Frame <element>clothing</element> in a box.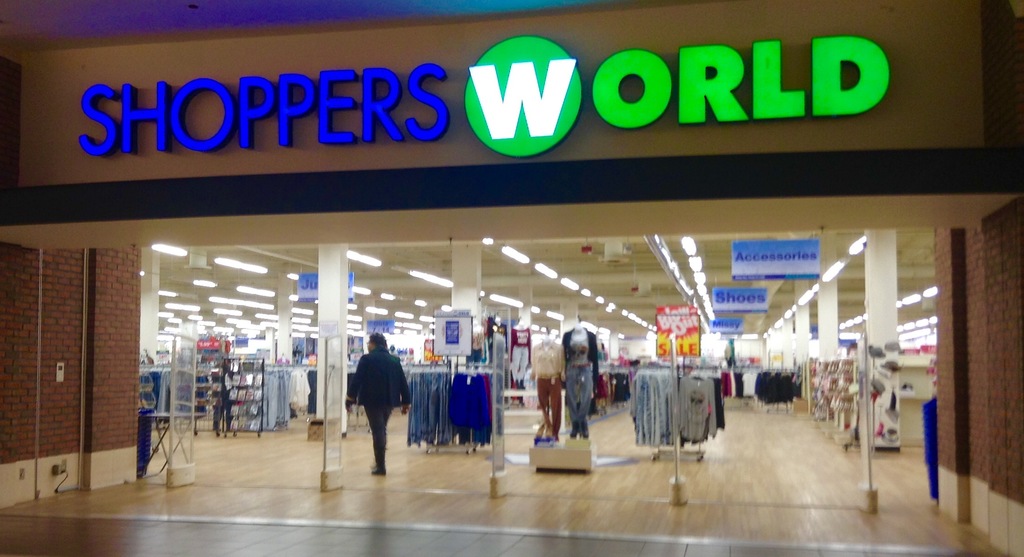
[x1=363, y1=408, x2=397, y2=476].
